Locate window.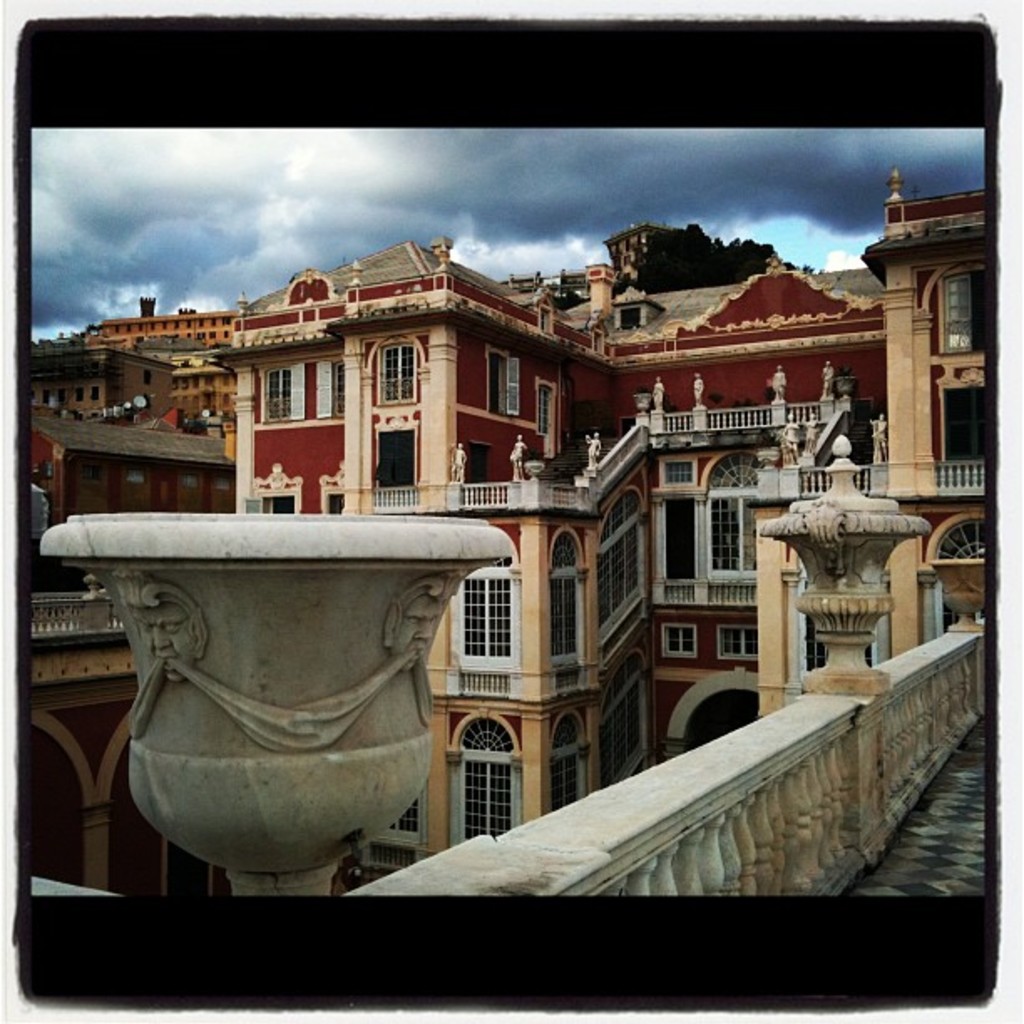
Bounding box: crop(940, 263, 987, 350).
